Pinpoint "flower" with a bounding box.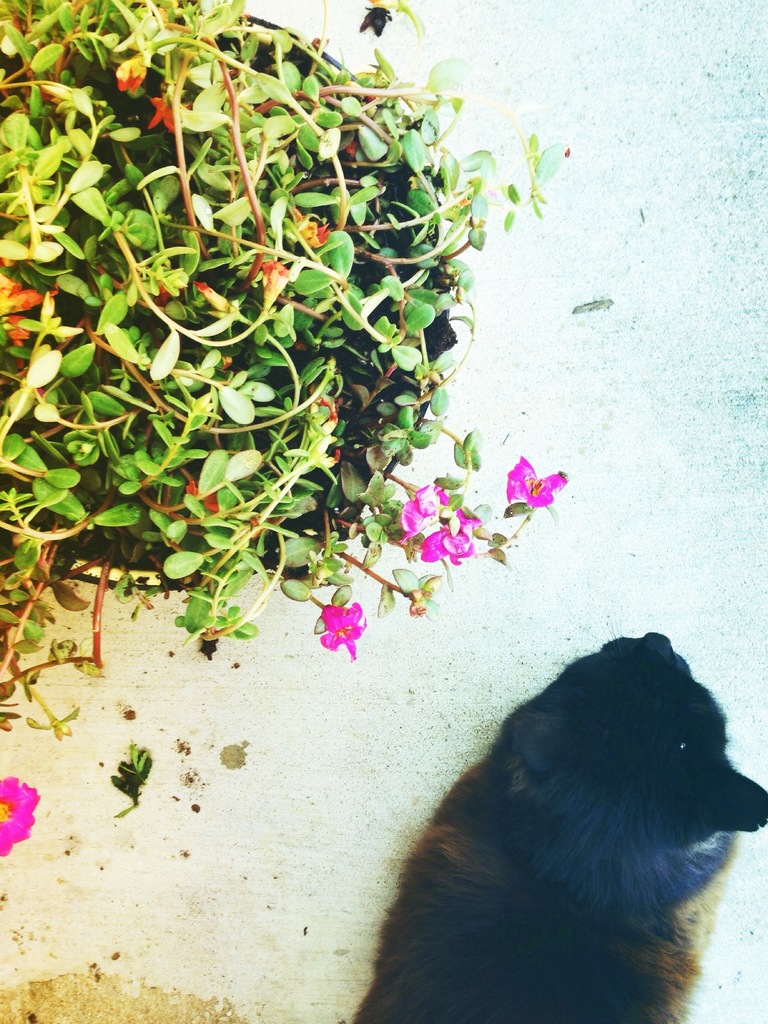
box(426, 507, 479, 566).
